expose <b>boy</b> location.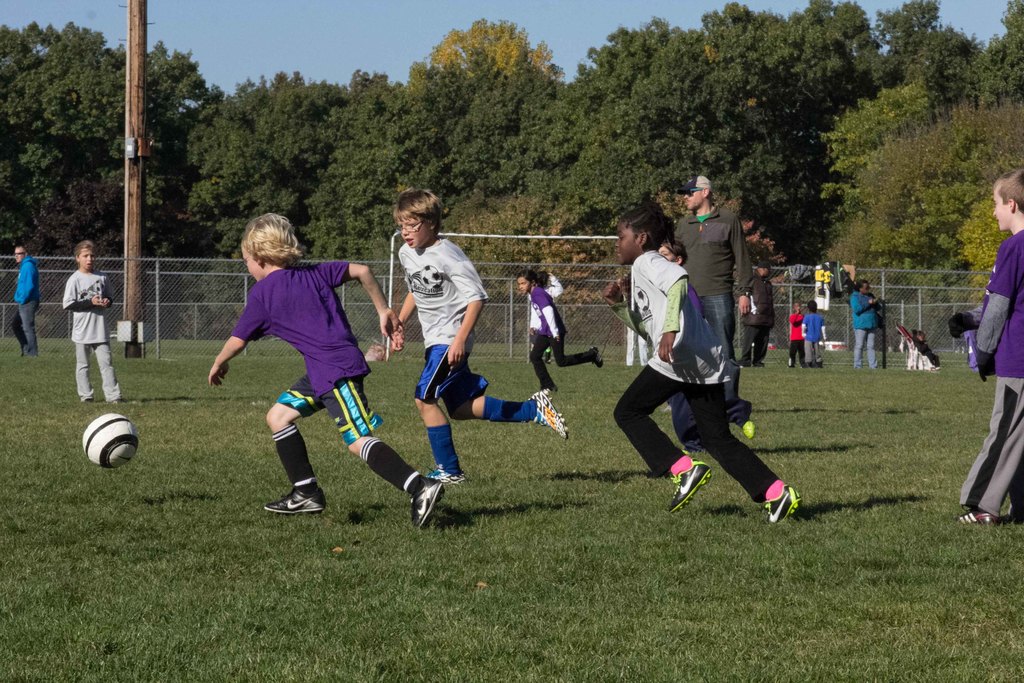
Exposed at box=[951, 172, 1023, 525].
